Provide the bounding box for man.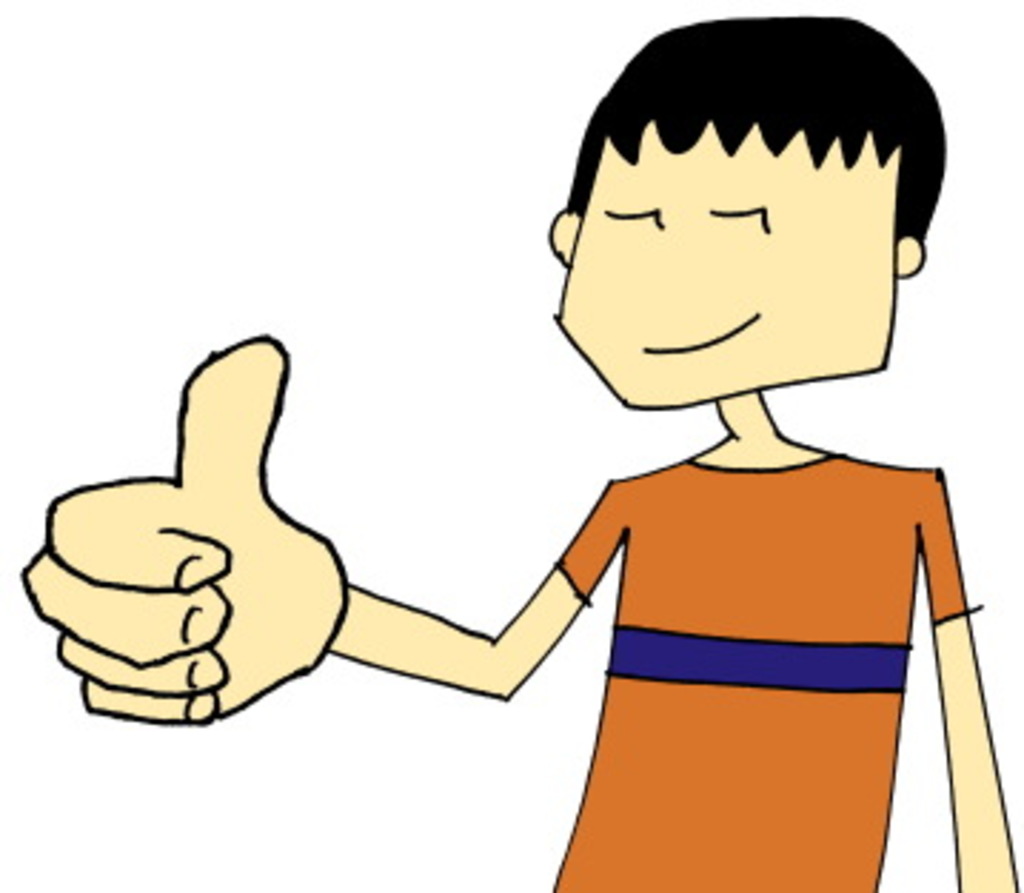
11:11:1004:890.
